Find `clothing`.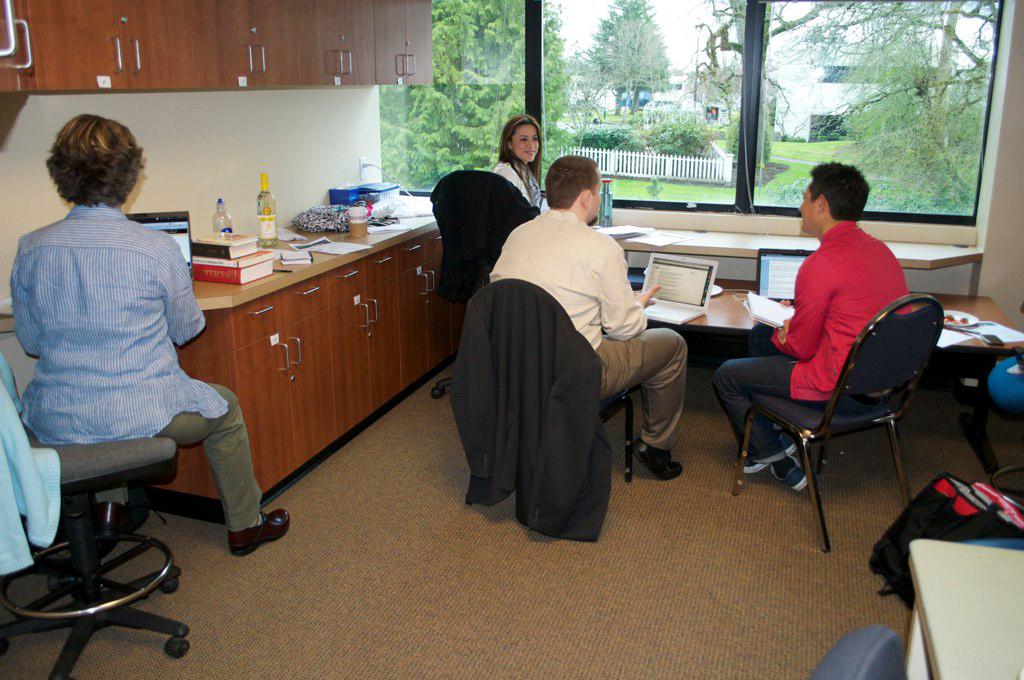
box(712, 220, 912, 465).
